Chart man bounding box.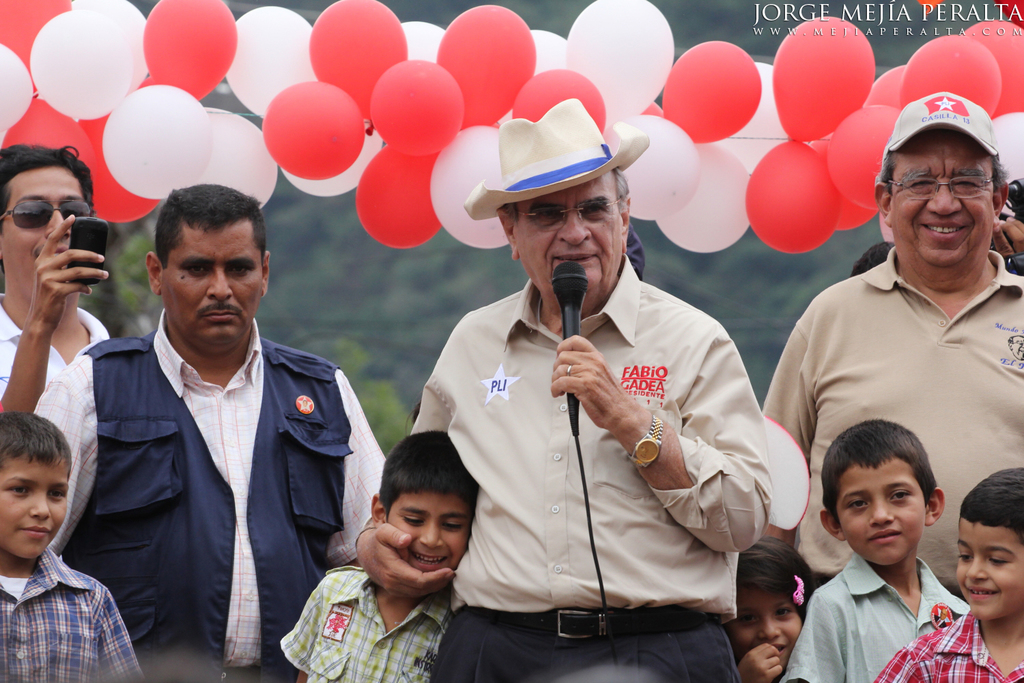
Charted: [x1=29, y1=182, x2=386, y2=682].
